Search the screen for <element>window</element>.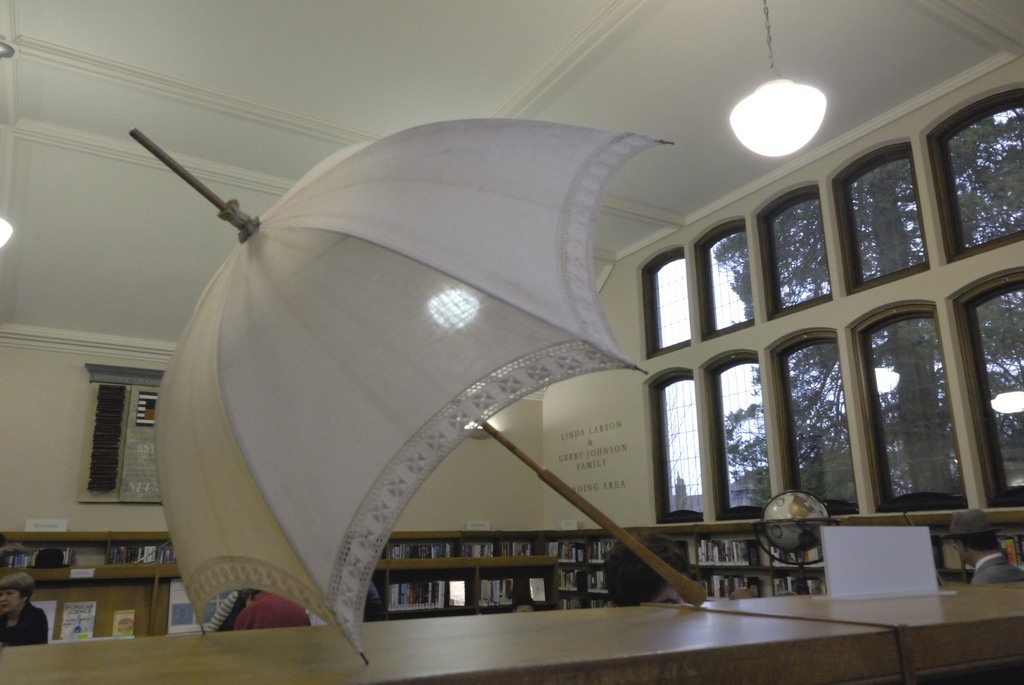
Found at (left=768, top=327, right=864, bottom=518).
